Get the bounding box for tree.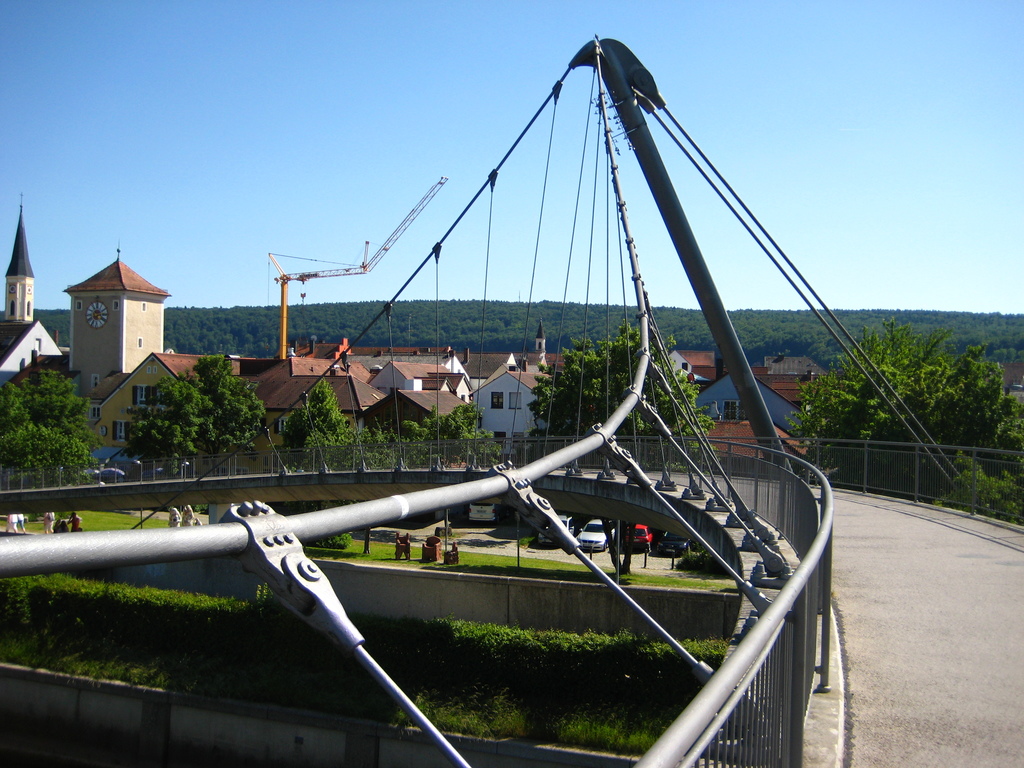
[9,356,79,483].
